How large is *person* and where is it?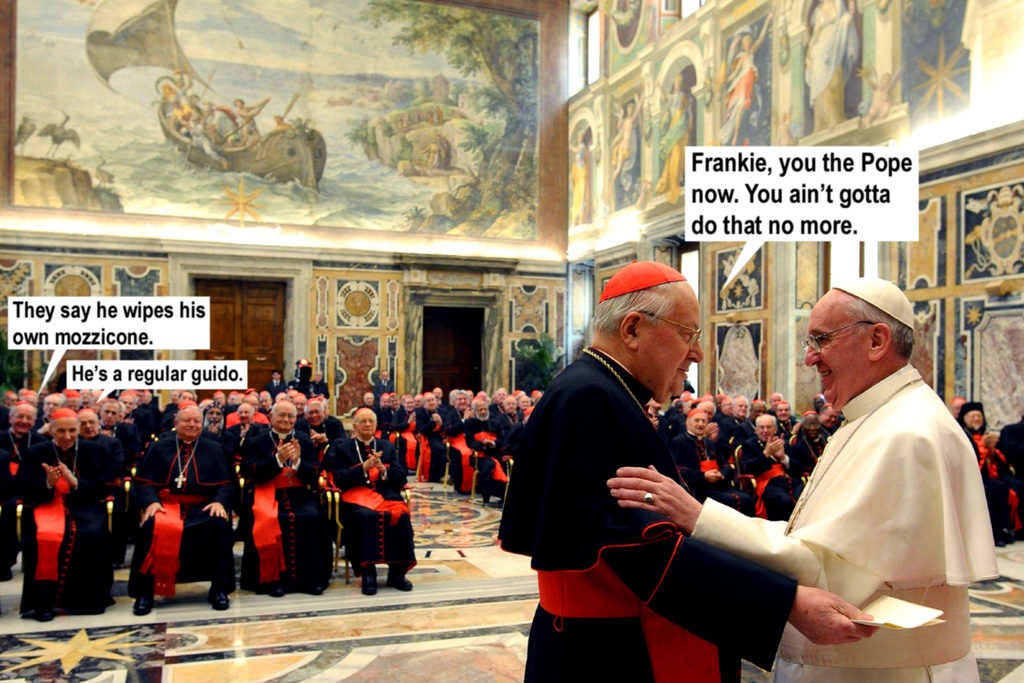
Bounding box: crop(608, 92, 646, 190).
